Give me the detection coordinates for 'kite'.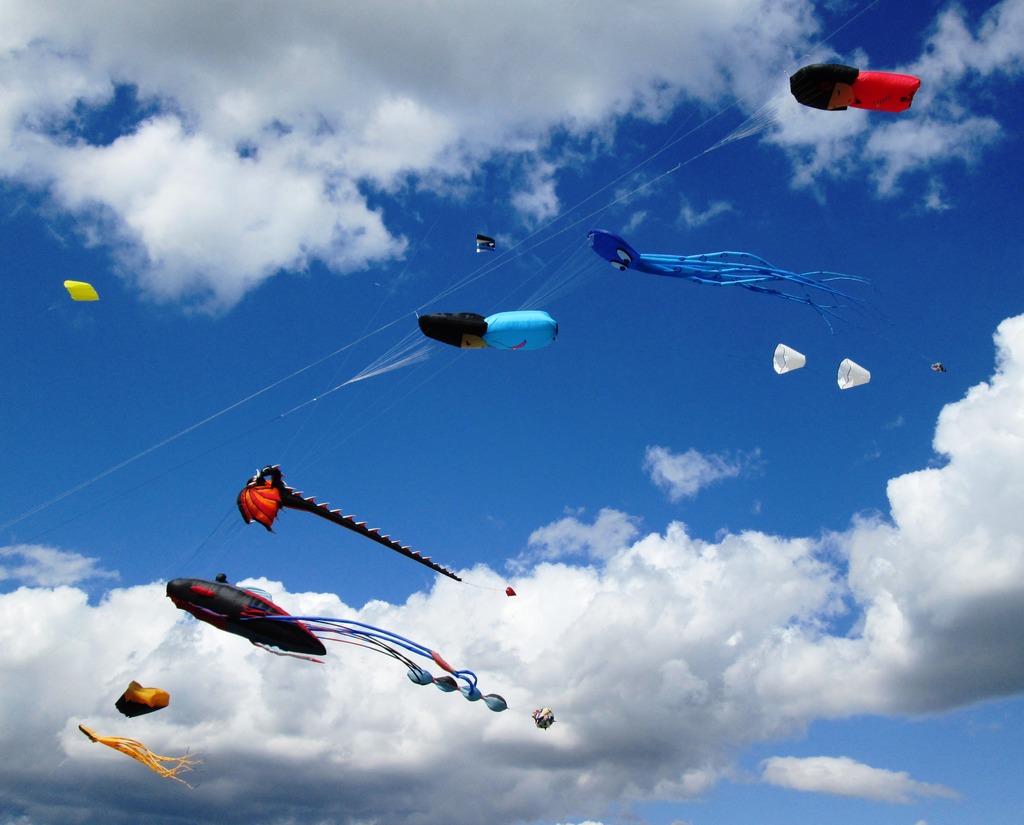
region(787, 63, 920, 116).
